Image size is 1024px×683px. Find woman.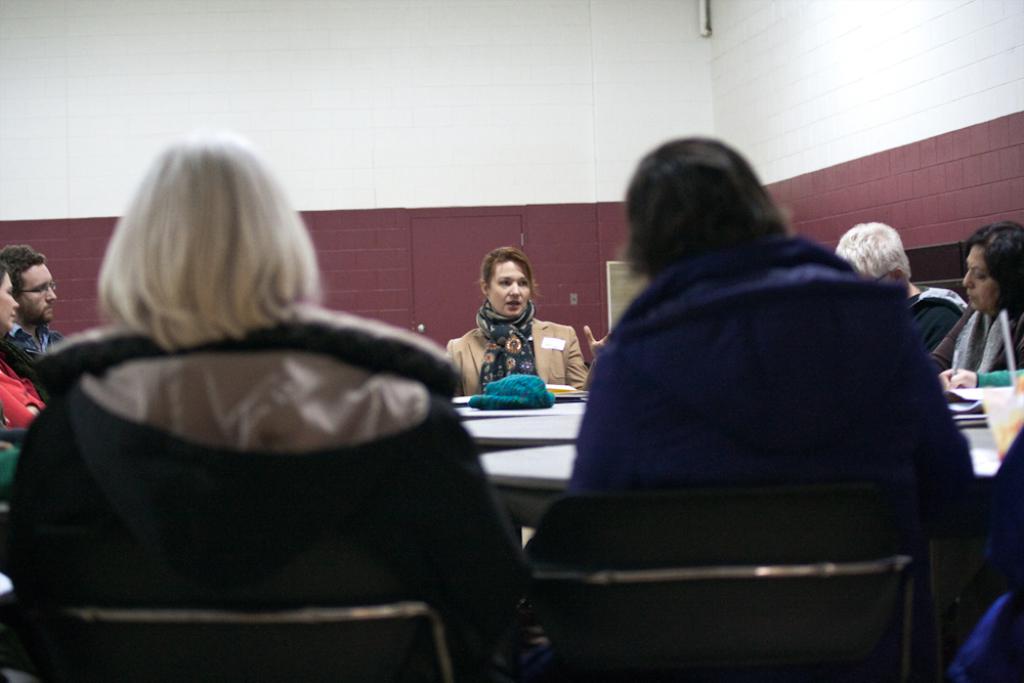
(x1=438, y1=245, x2=589, y2=384).
